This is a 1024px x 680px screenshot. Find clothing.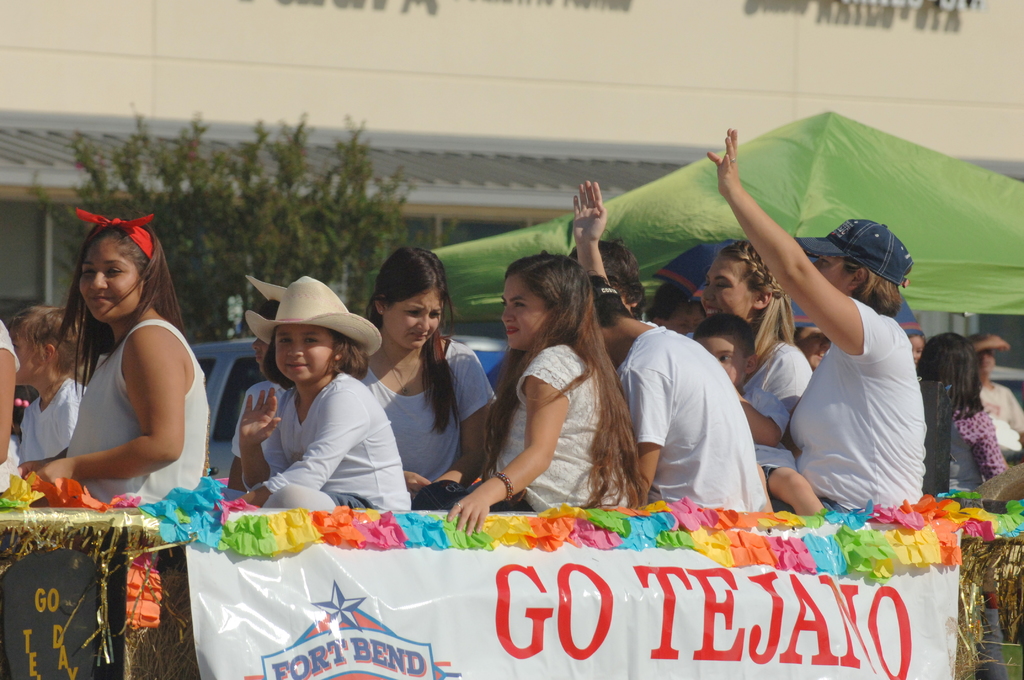
Bounding box: detection(63, 319, 223, 512).
